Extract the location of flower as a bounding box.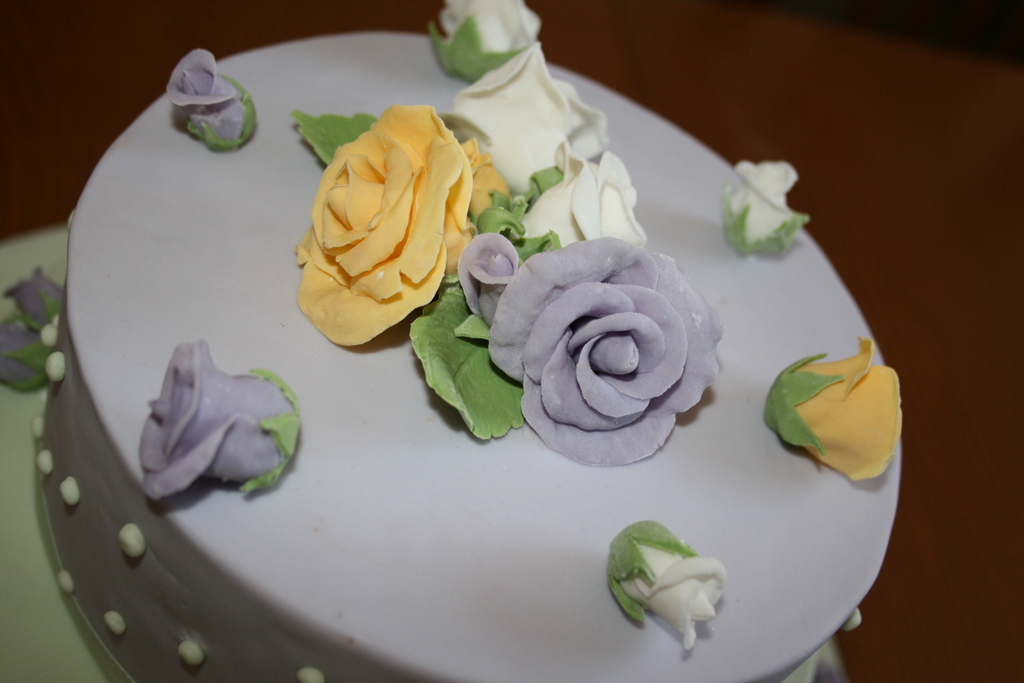
{"x1": 484, "y1": 239, "x2": 726, "y2": 472}.
